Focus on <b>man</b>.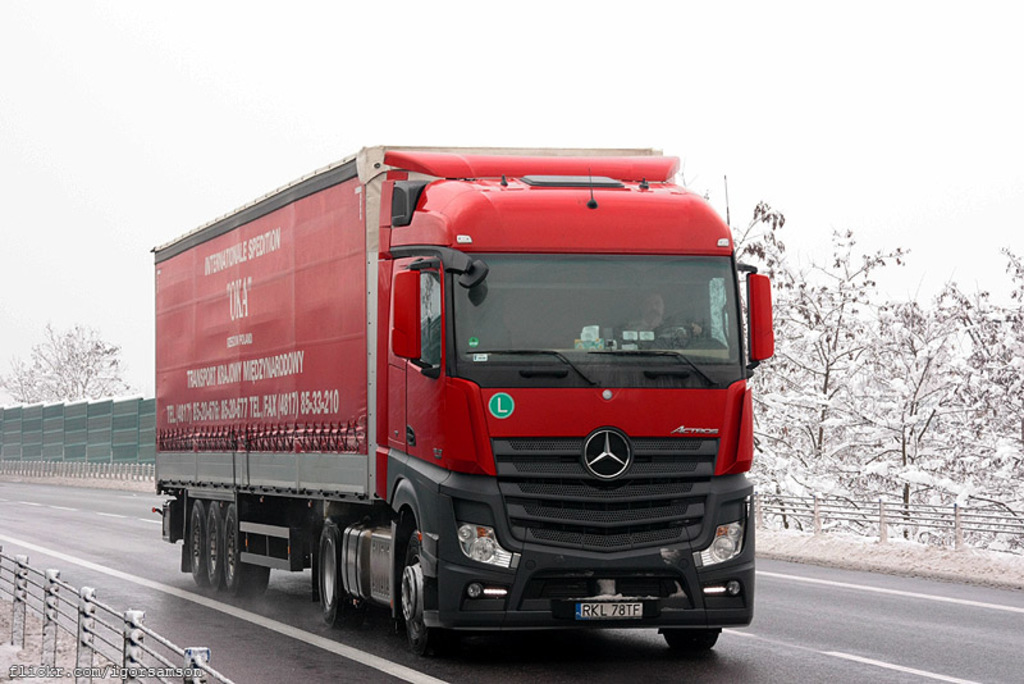
Focused at x1=602 y1=274 x2=718 y2=342.
